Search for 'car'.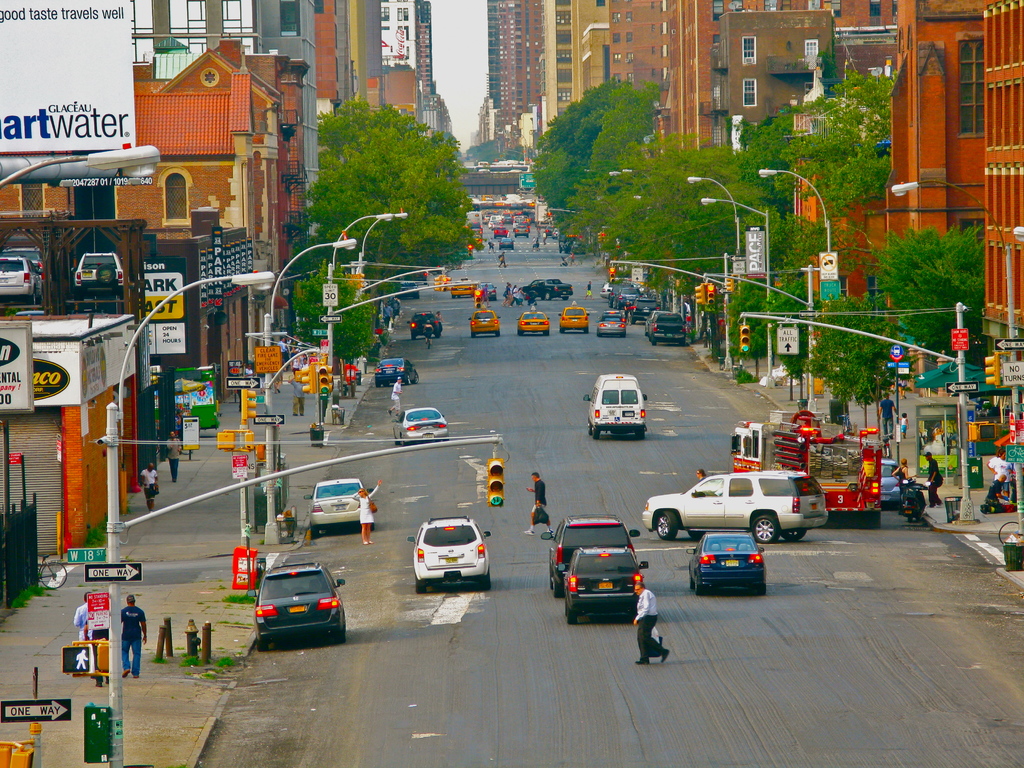
Found at rect(468, 305, 497, 339).
